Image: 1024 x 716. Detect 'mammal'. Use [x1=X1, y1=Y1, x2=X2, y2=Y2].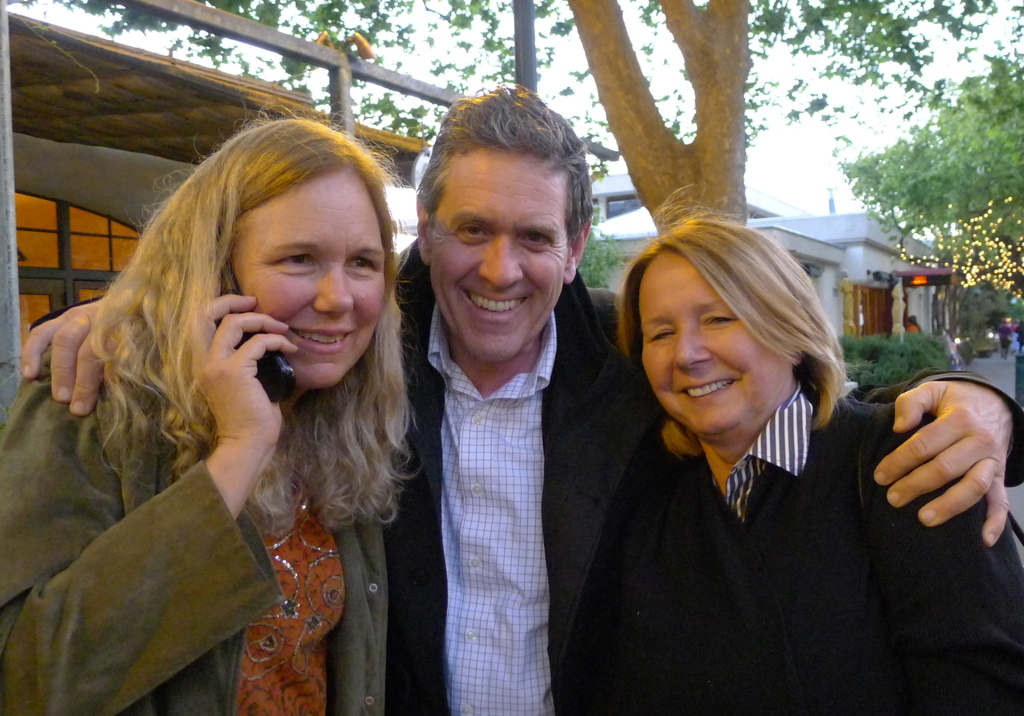
[x1=1000, y1=322, x2=1013, y2=360].
